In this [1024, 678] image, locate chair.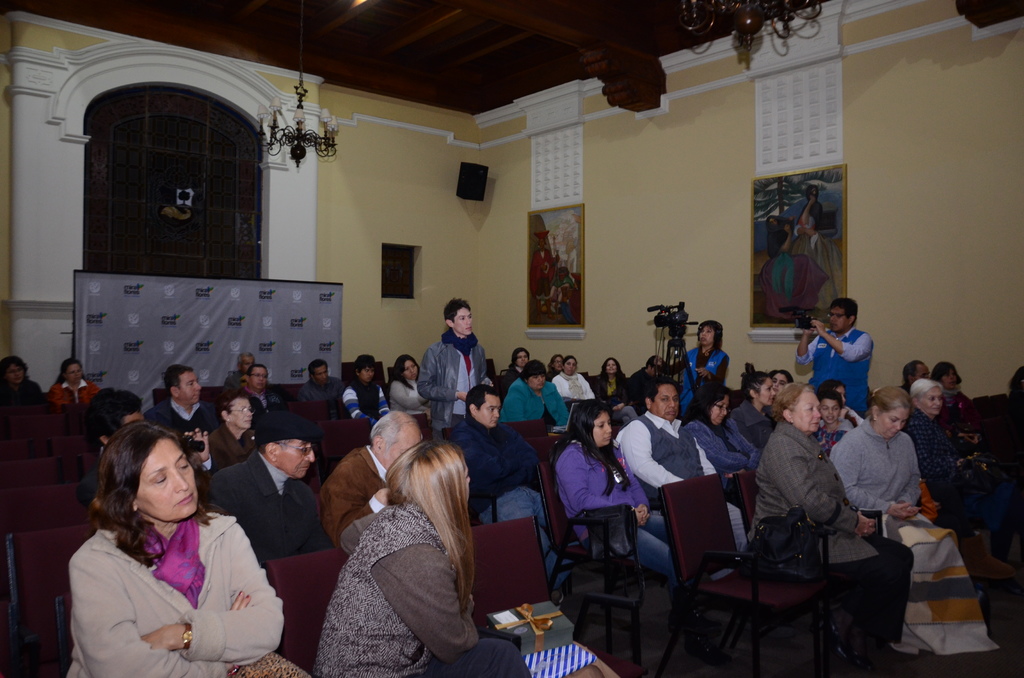
Bounding box: <bbox>31, 420, 89, 483</bbox>.
